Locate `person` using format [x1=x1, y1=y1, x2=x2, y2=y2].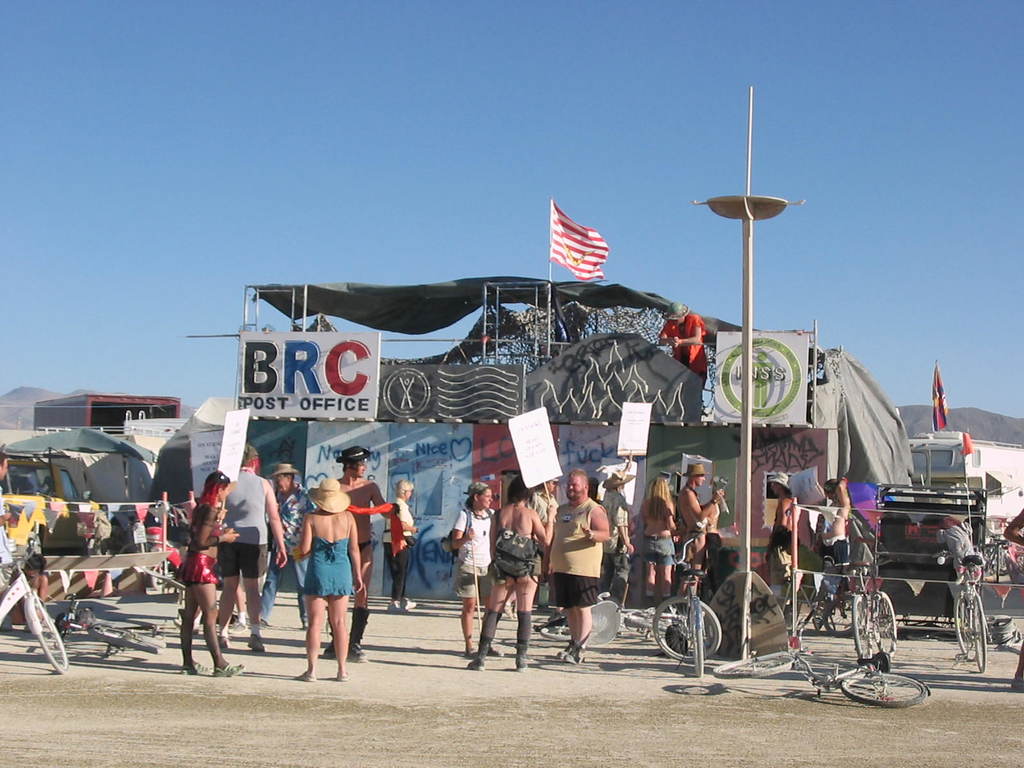
[x1=622, y1=477, x2=674, y2=617].
